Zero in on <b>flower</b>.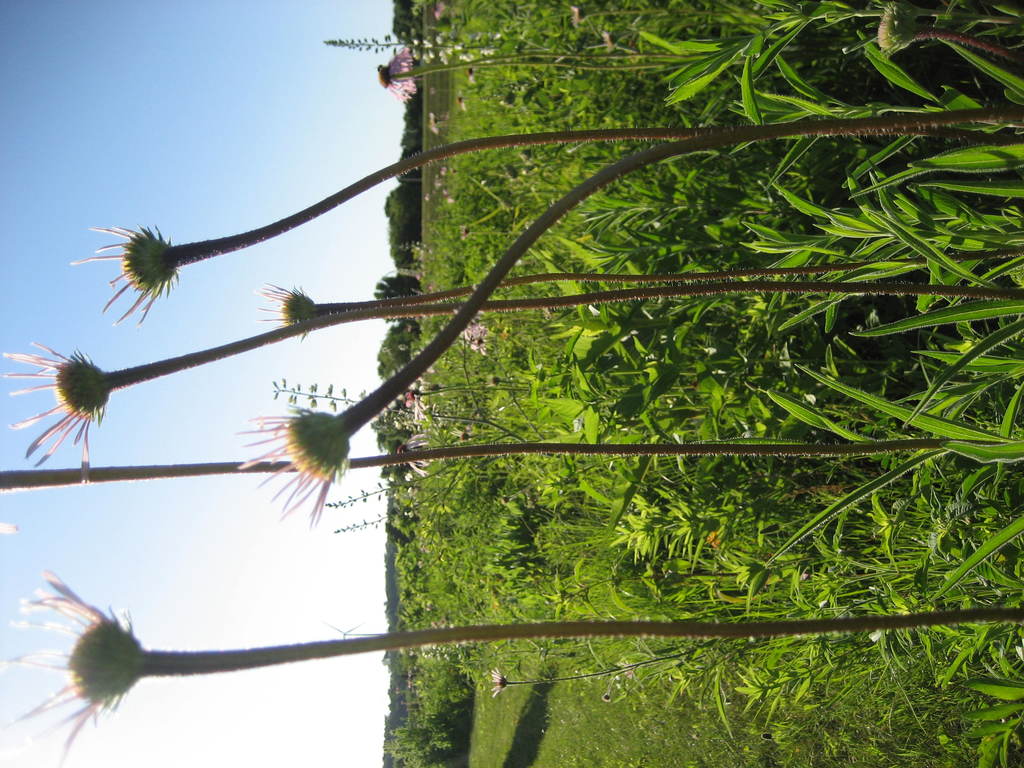
Zeroed in: (left=412, top=29, right=501, bottom=80).
